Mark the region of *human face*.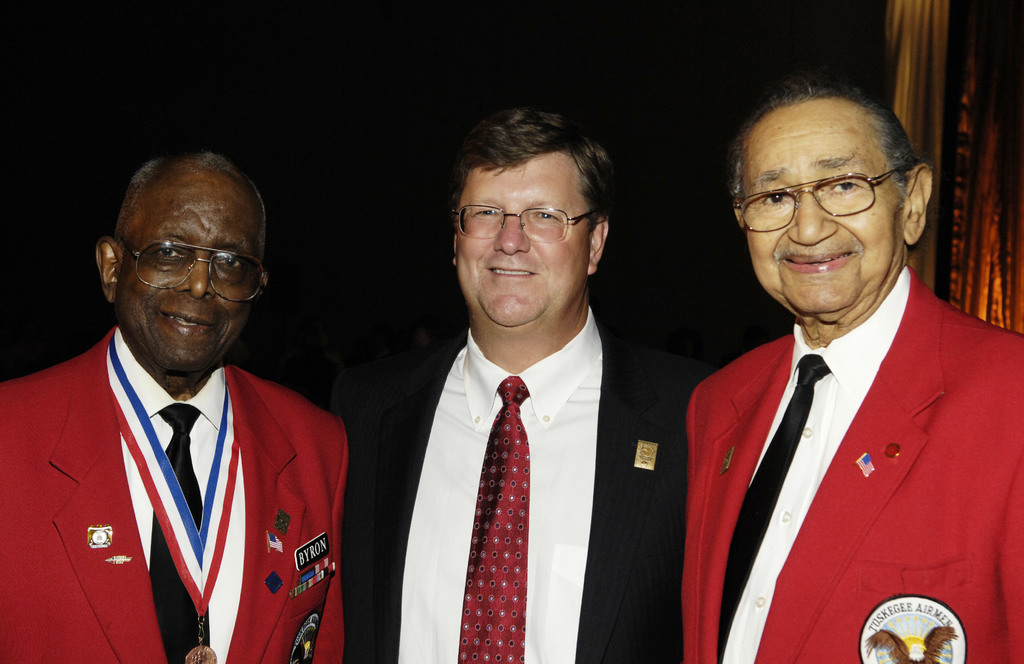
Region: 456:159:589:321.
